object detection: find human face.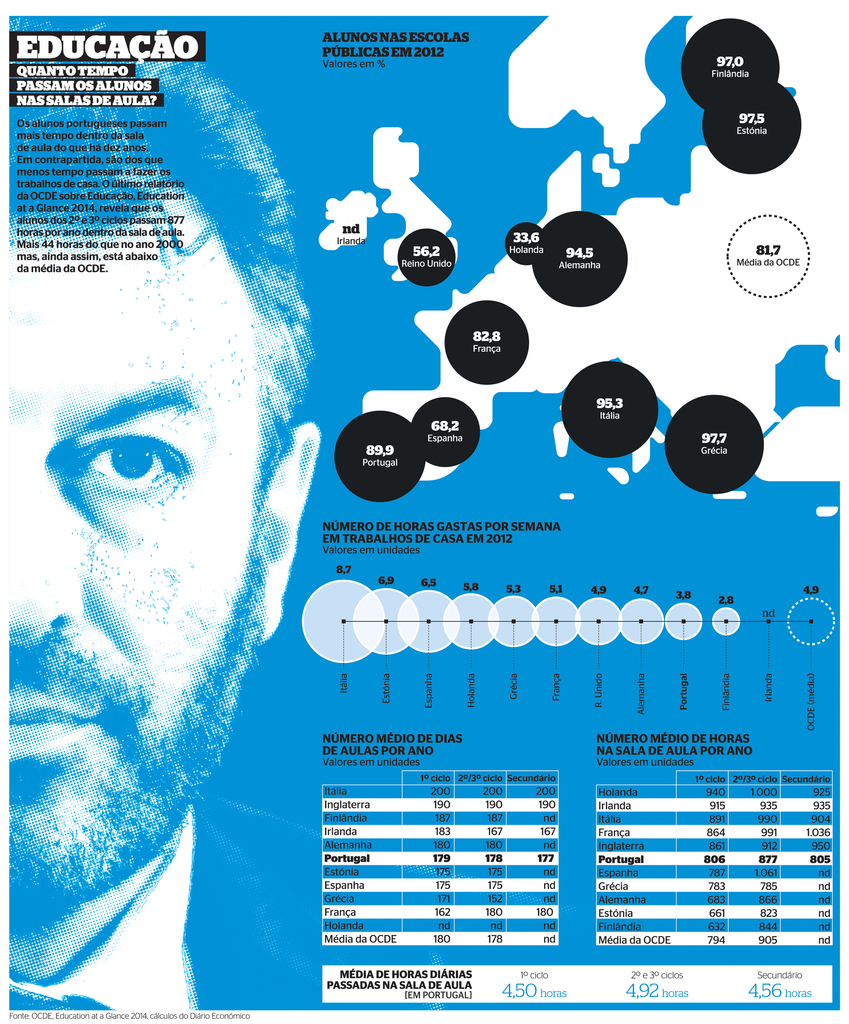
{"left": 7, "top": 196, "right": 249, "bottom": 915}.
